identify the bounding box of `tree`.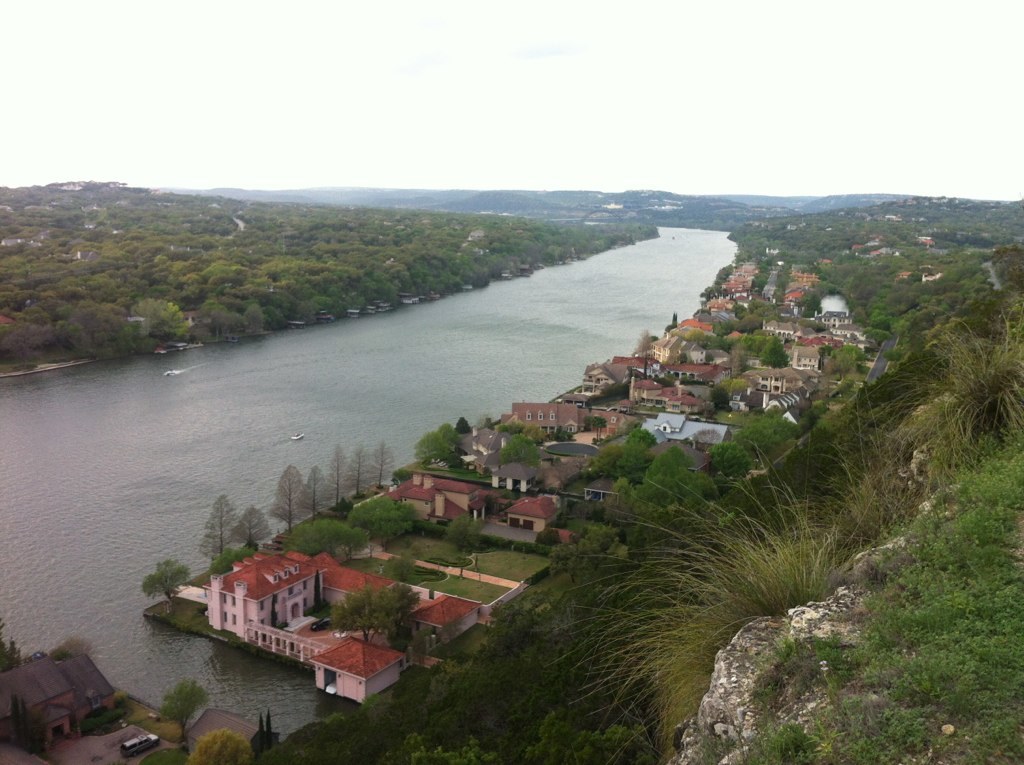
(x1=714, y1=300, x2=777, y2=332).
